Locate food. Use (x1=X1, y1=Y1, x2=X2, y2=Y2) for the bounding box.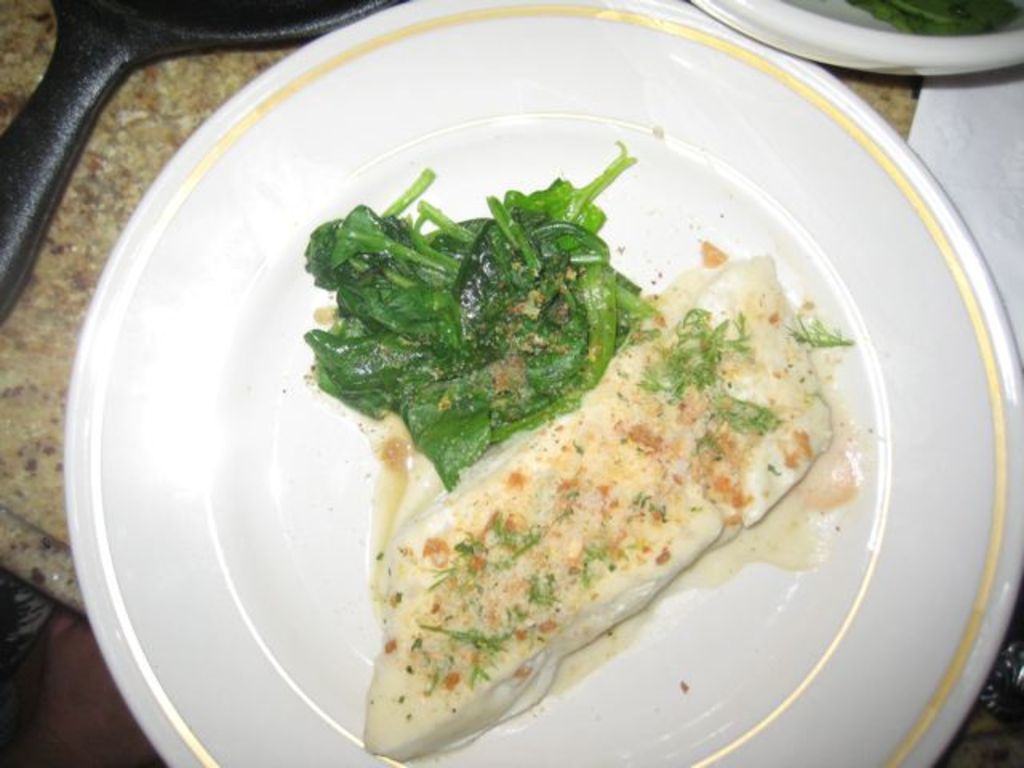
(x1=291, y1=136, x2=654, y2=483).
